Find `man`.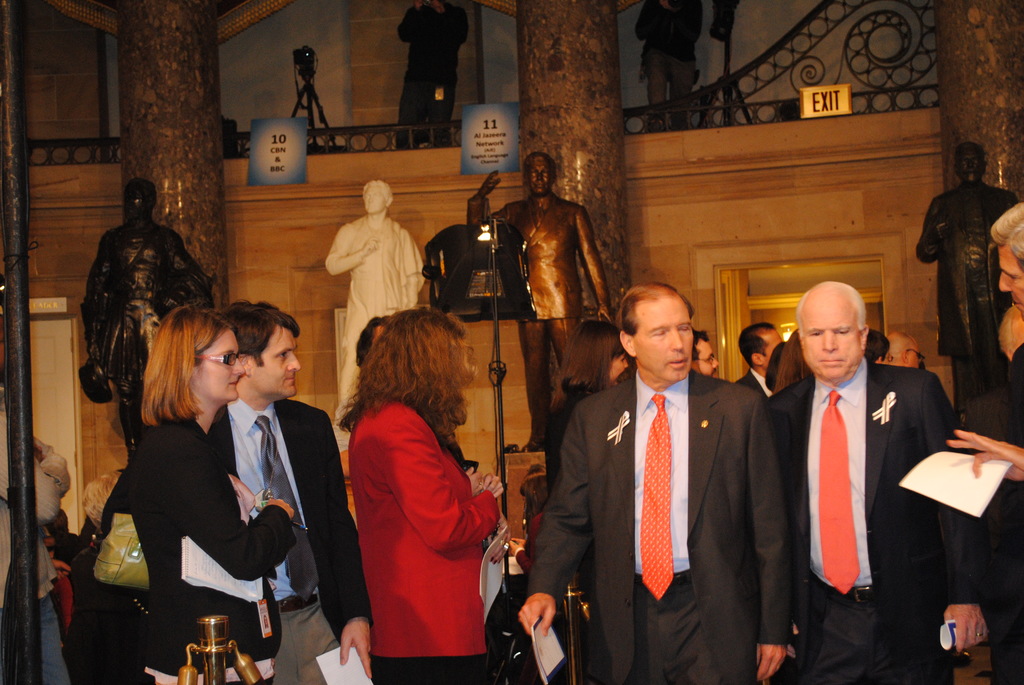
(688,326,719,372).
